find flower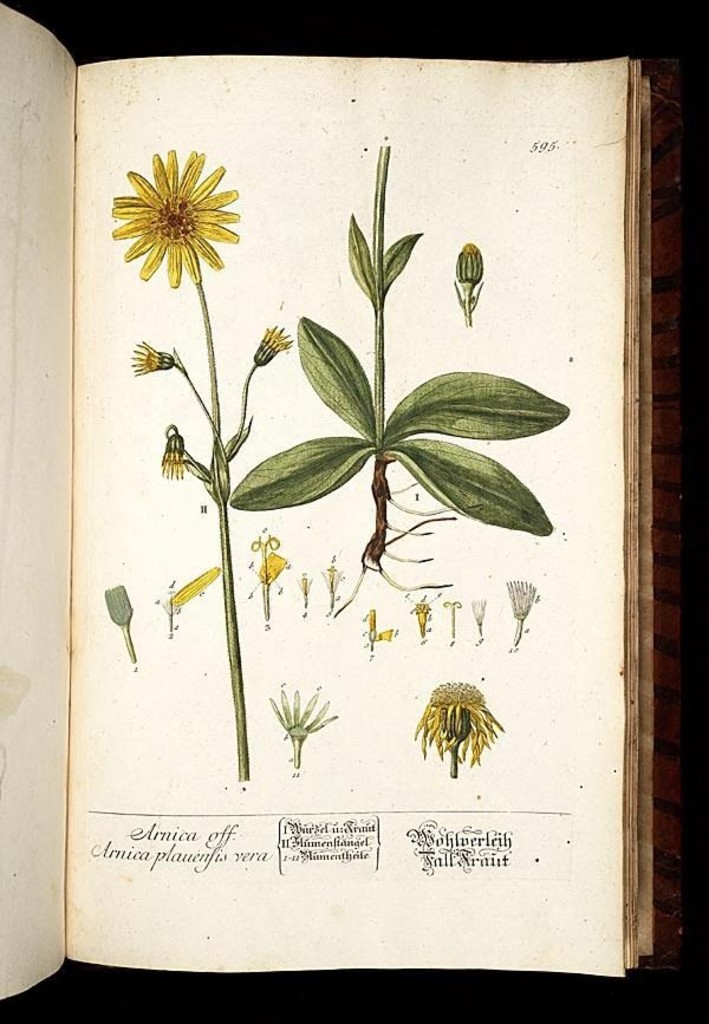
select_region(455, 241, 483, 287)
